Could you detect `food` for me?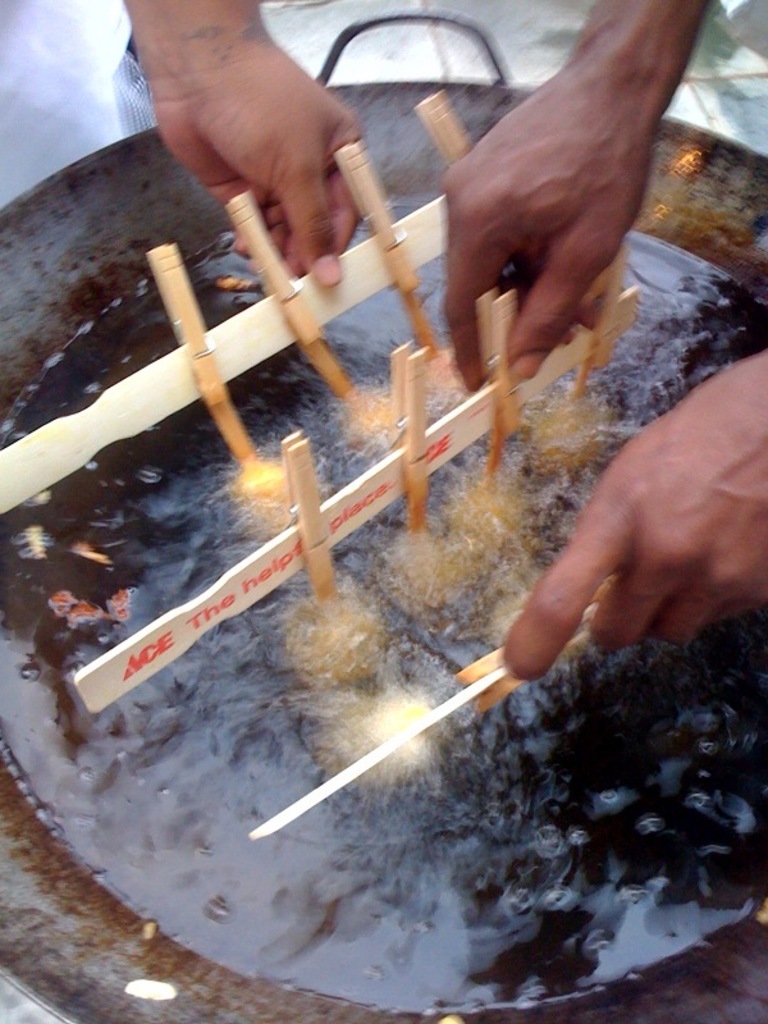
Detection result: (x1=237, y1=460, x2=300, y2=535).
